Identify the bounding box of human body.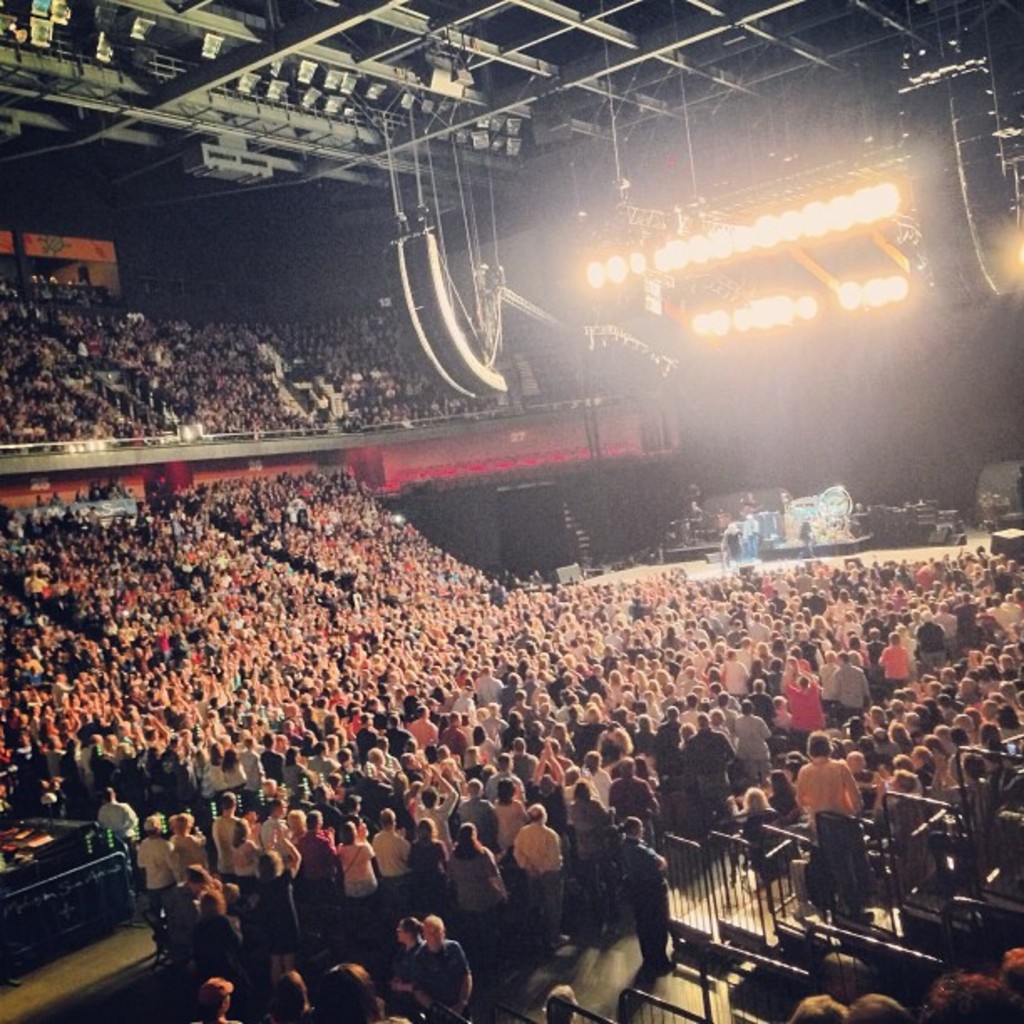
{"left": 221, "top": 741, "right": 244, "bottom": 801}.
